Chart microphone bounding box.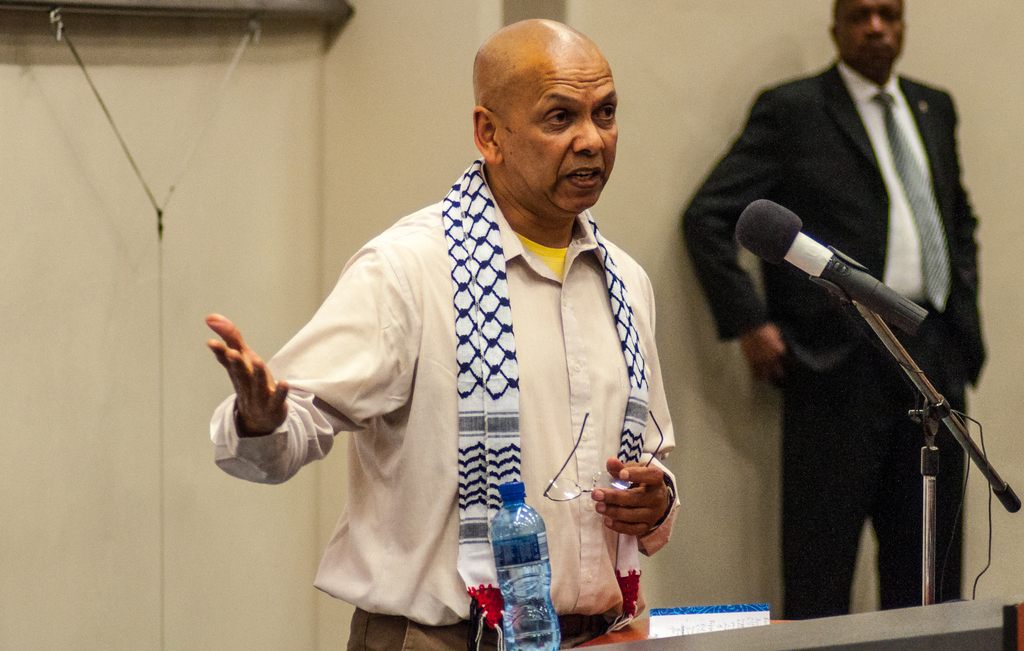
Charted: {"x1": 736, "y1": 194, "x2": 926, "y2": 342}.
